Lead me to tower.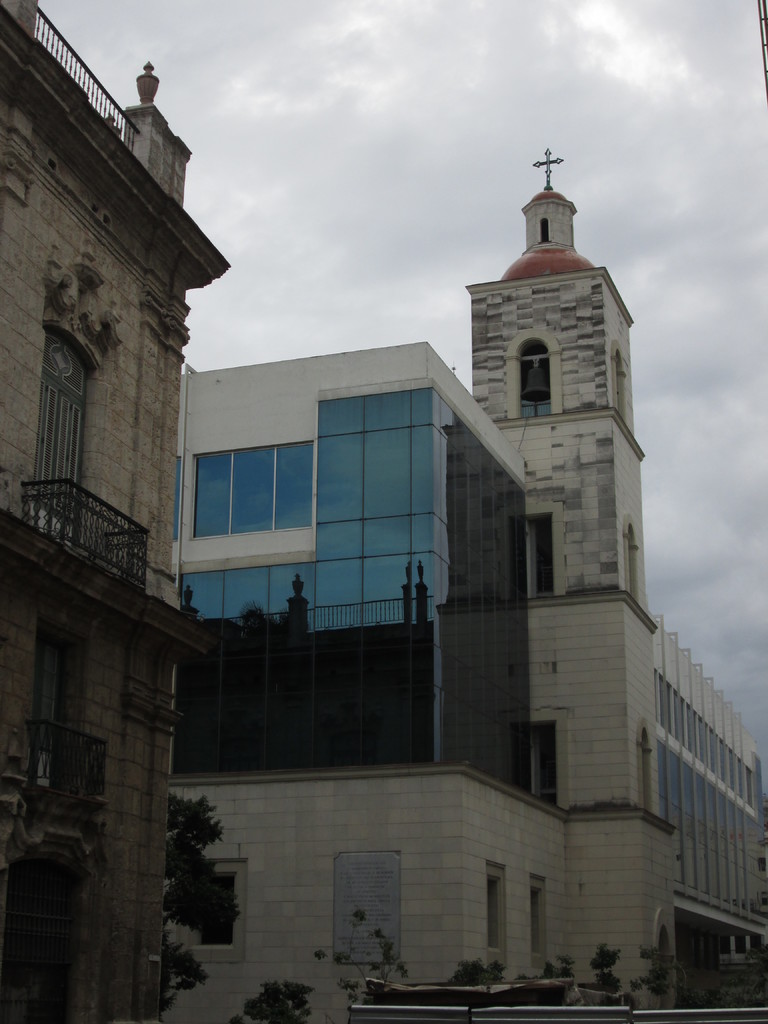
Lead to pyautogui.locateOnScreen(463, 147, 679, 1017).
